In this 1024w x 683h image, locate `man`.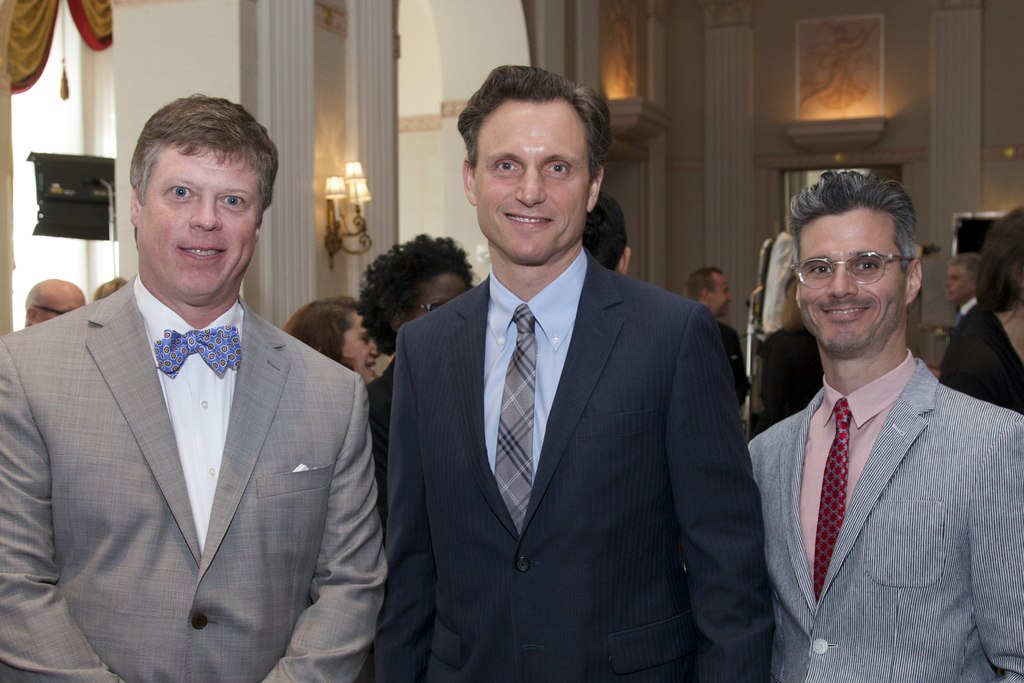
Bounding box: [left=682, top=266, right=750, bottom=411].
